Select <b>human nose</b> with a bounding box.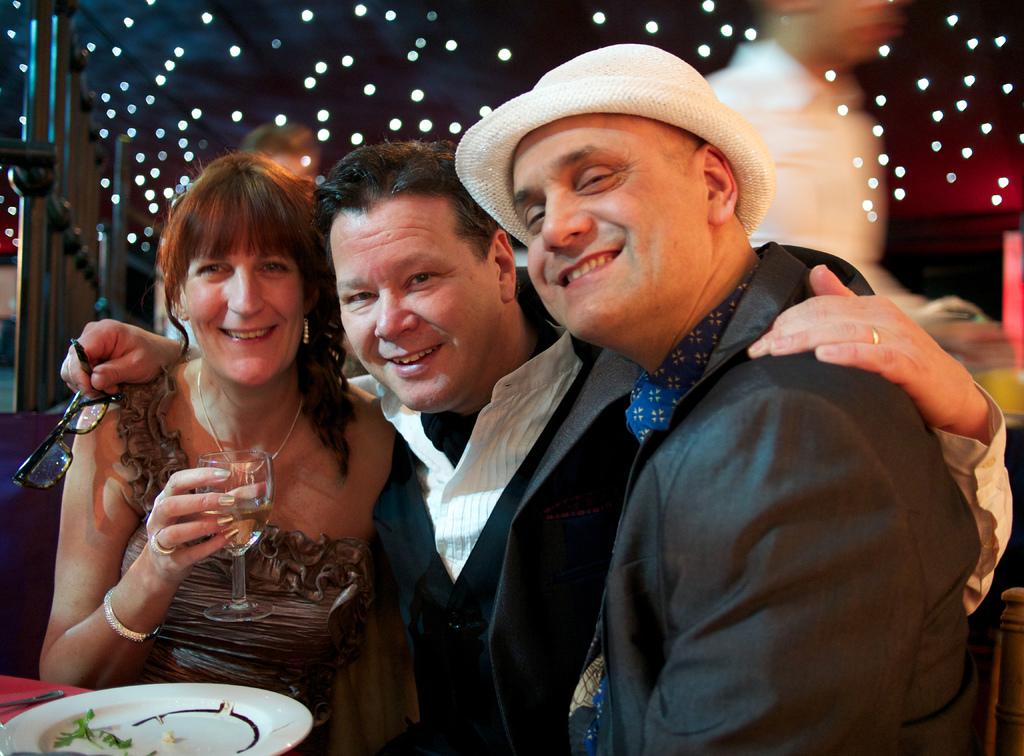
x1=374 y1=296 x2=419 y2=338.
